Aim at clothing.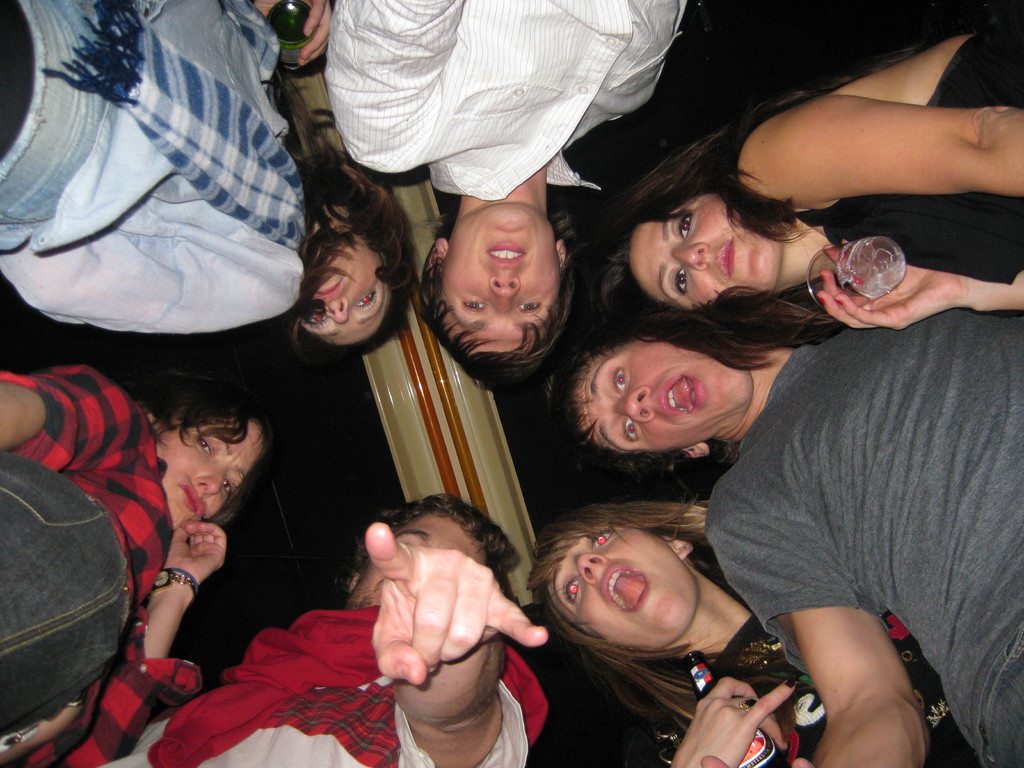
Aimed at 696, 285, 1023, 767.
